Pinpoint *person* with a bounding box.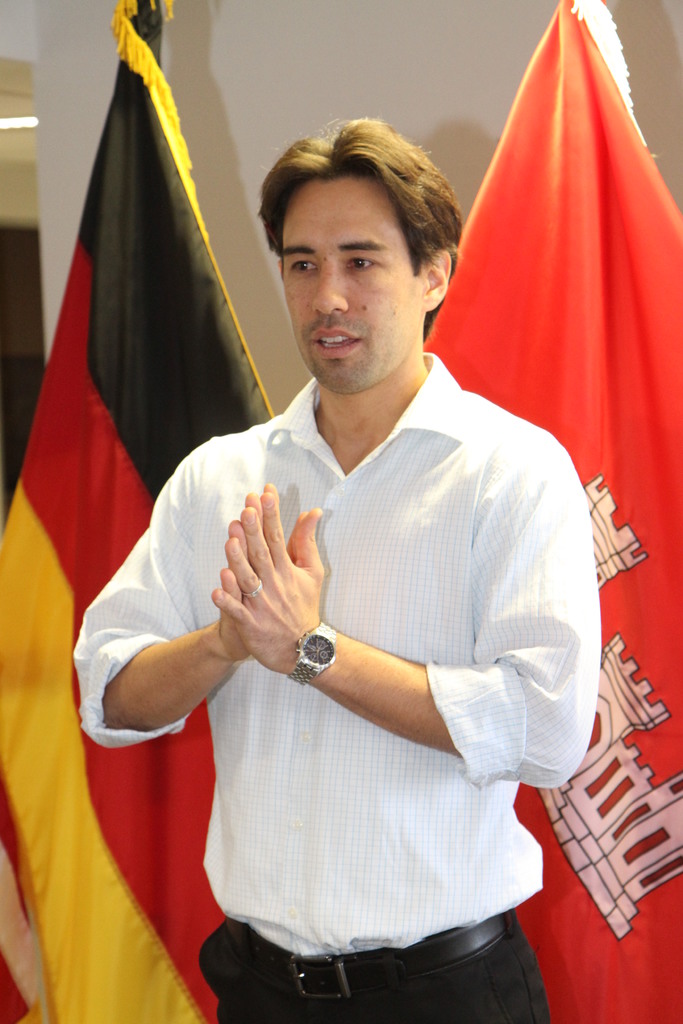
{"x1": 73, "y1": 118, "x2": 605, "y2": 1023}.
